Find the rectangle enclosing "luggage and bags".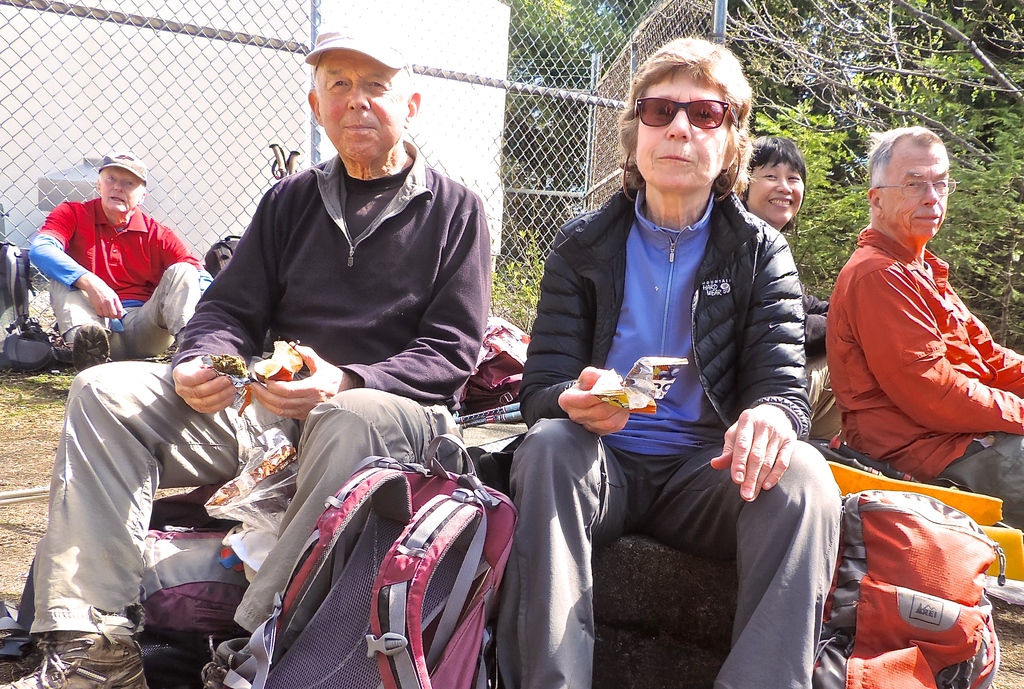
<box>822,463,1005,678</box>.
